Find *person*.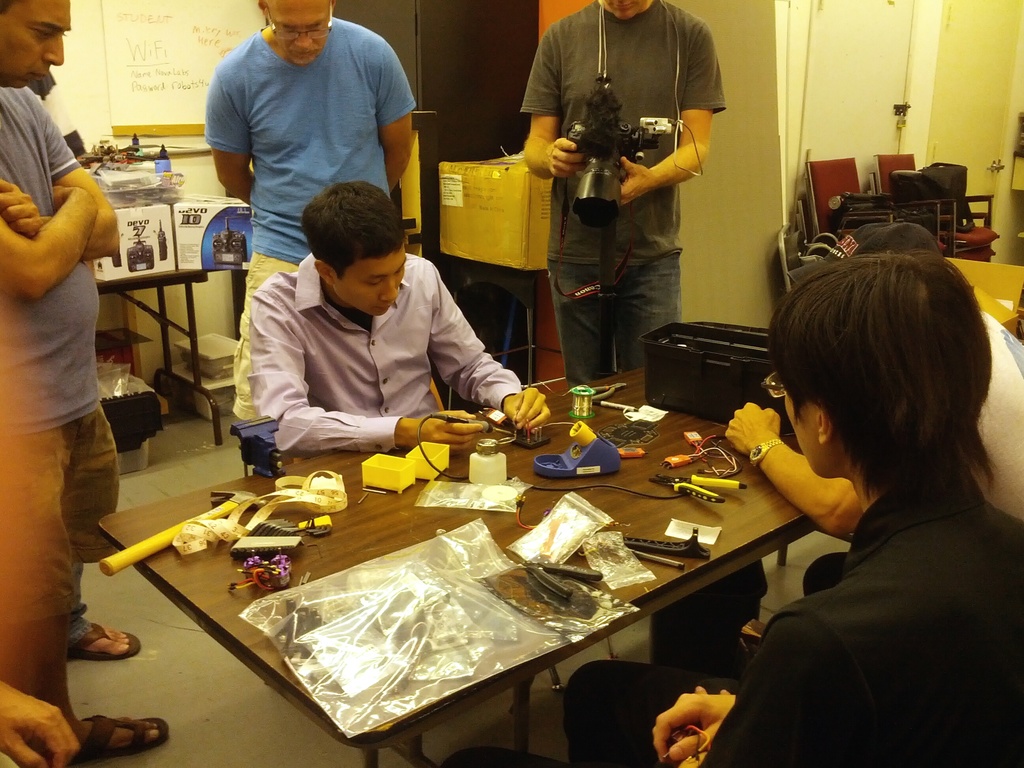
box=[202, 0, 419, 428].
